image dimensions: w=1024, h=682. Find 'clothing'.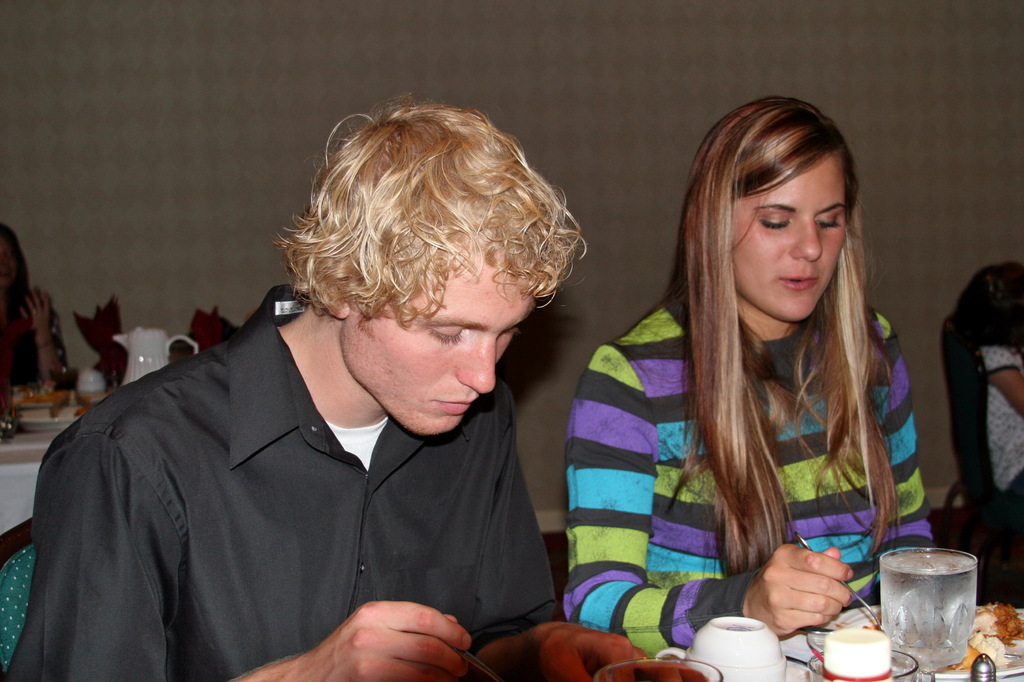
(x1=943, y1=299, x2=1023, y2=546).
